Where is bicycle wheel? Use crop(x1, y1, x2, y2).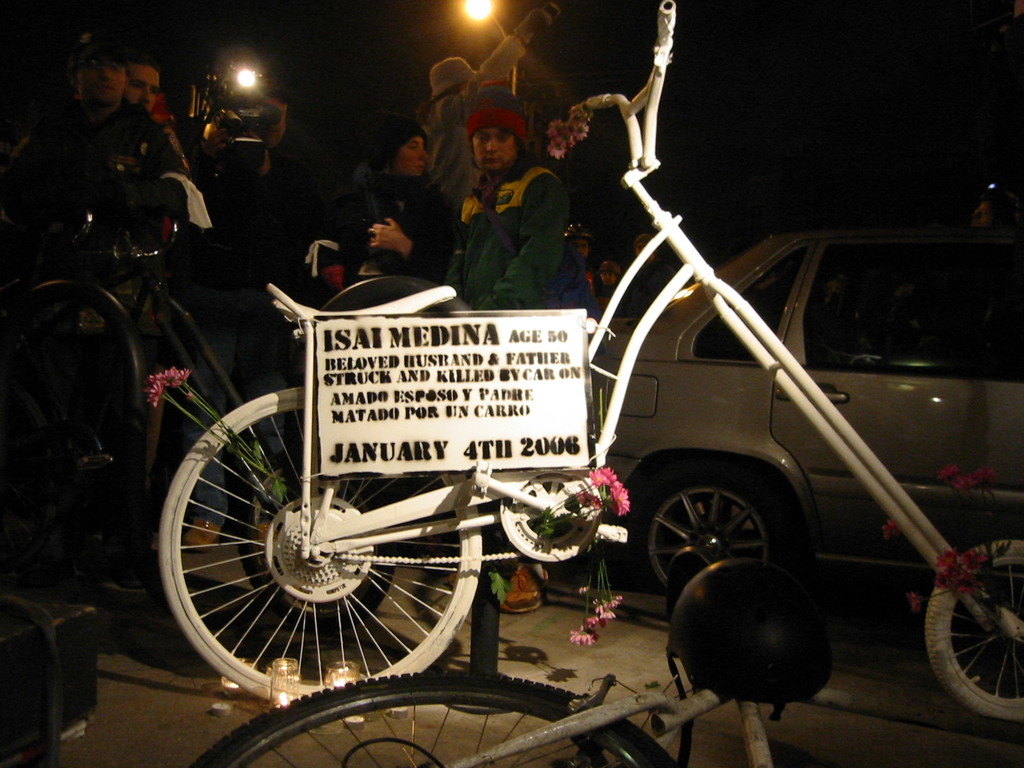
crop(924, 540, 1023, 724).
